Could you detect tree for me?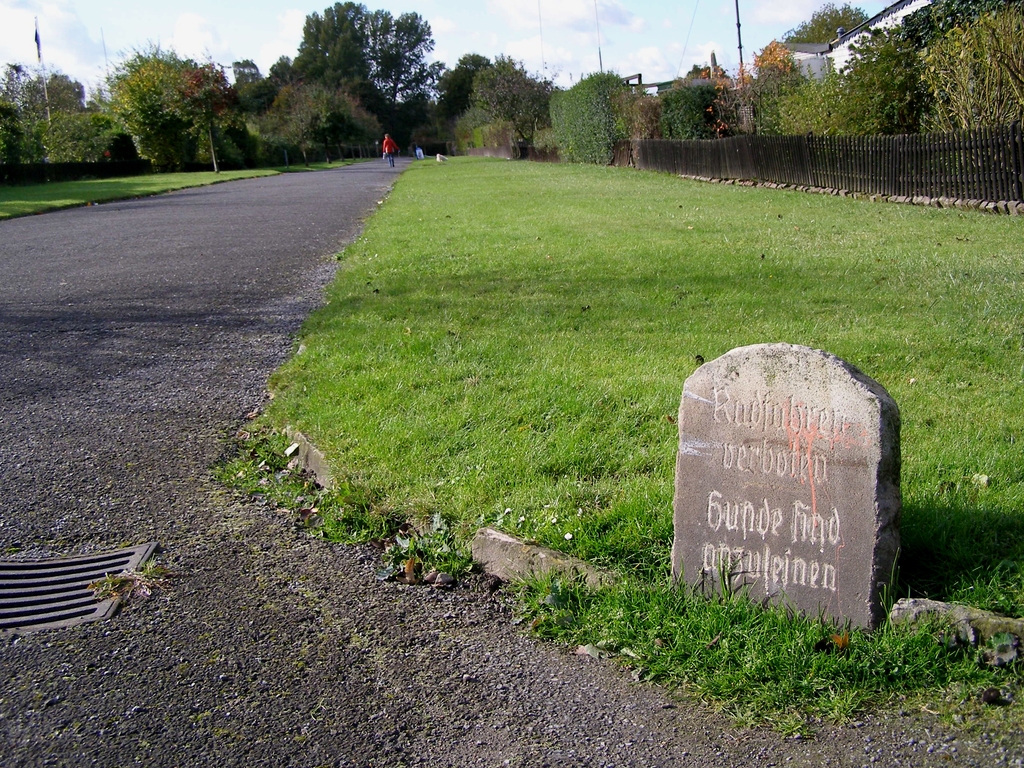
Detection result: bbox(307, 74, 341, 164).
